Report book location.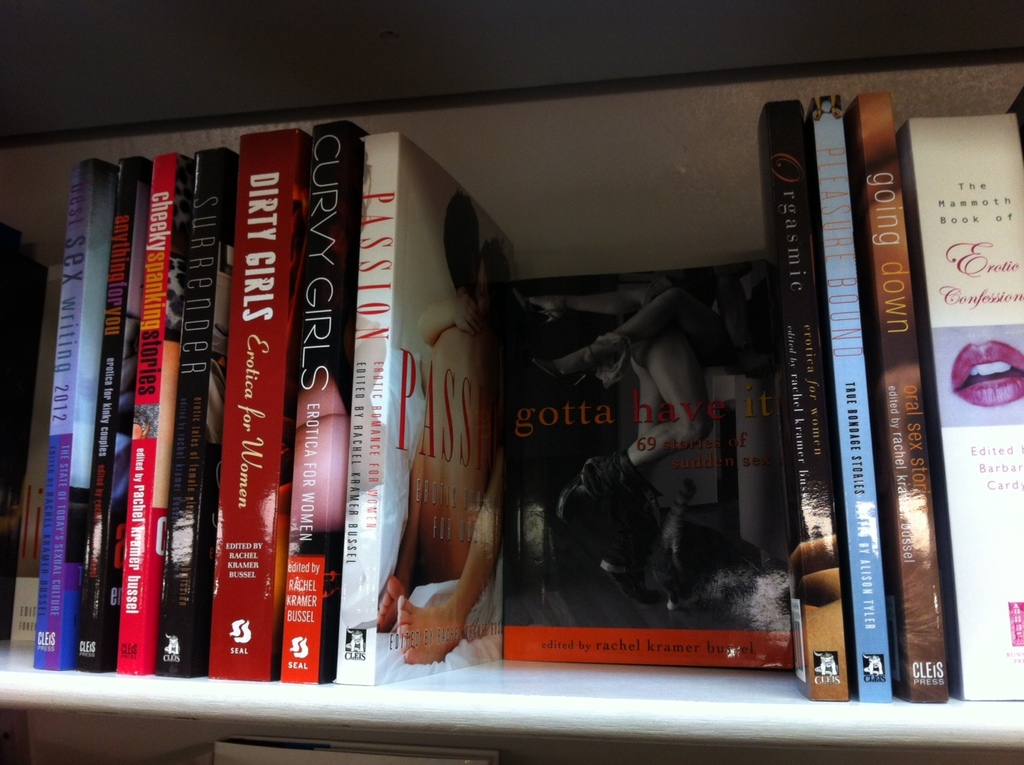
Report: locate(768, 99, 846, 706).
